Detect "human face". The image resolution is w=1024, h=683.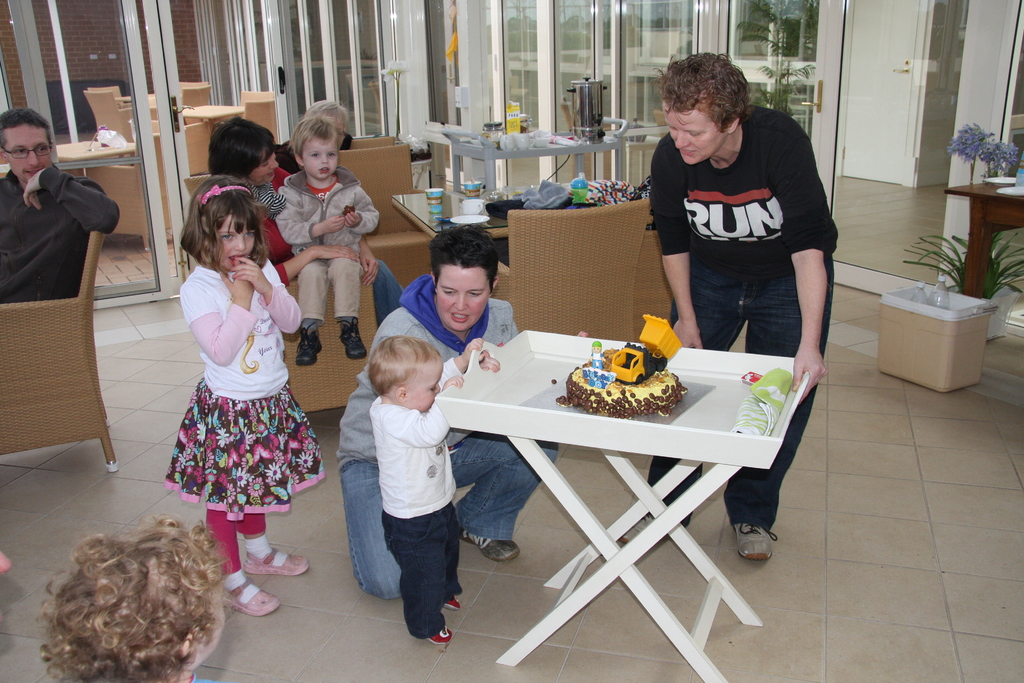
x1=303, y1=138, x2=339, y2=180.
